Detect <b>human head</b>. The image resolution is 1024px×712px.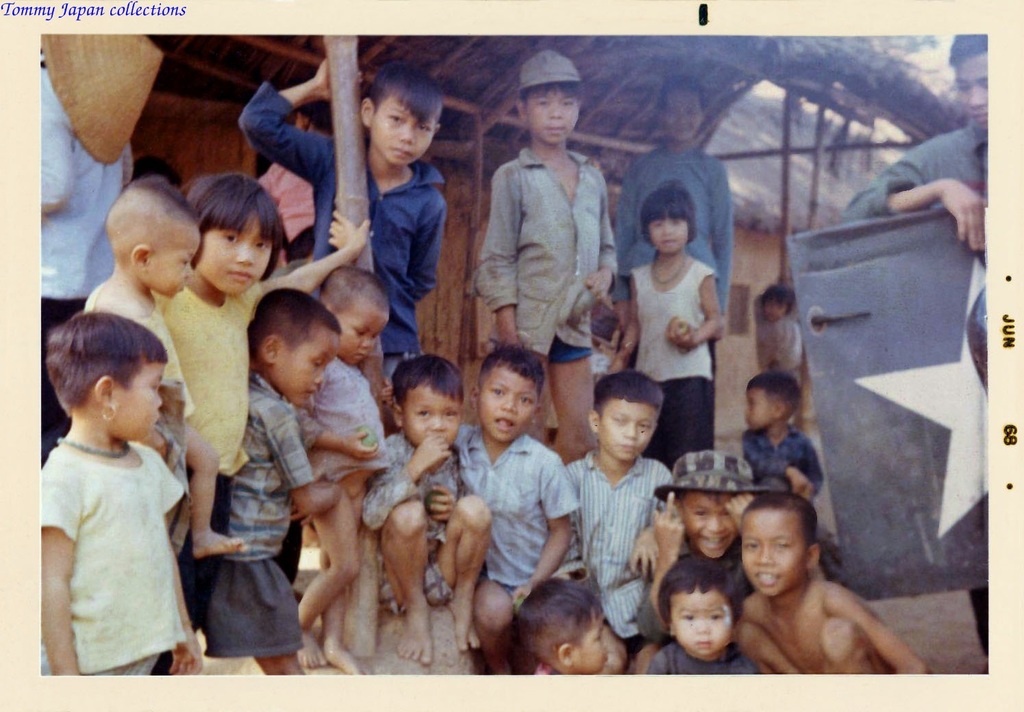
[136, 156, 186, 189].
